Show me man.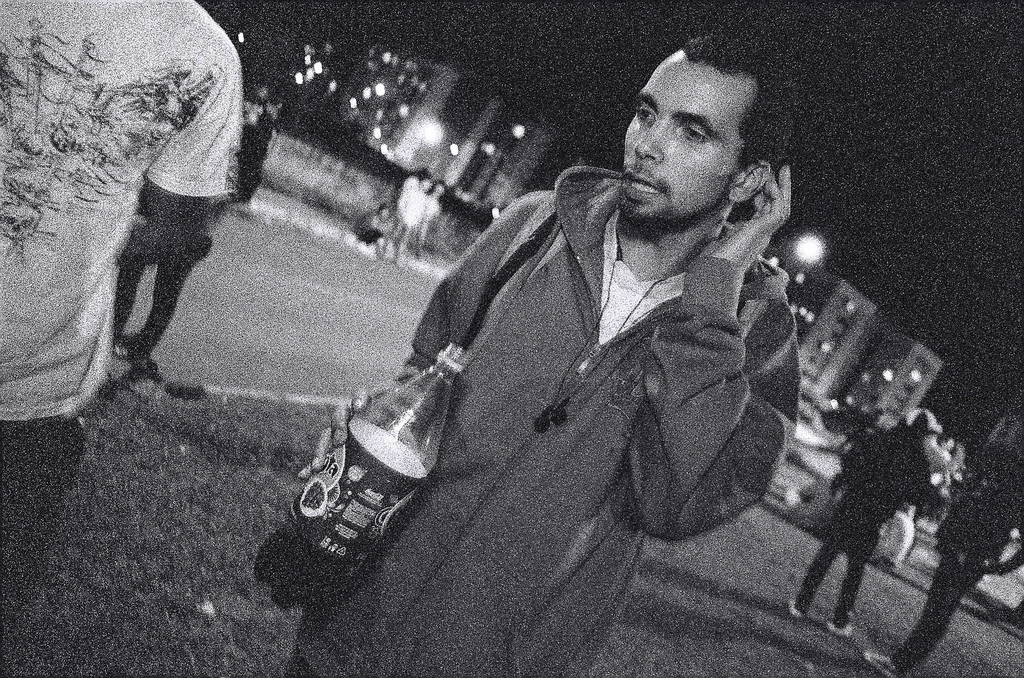
man is here: pyautogui.locateOnScreen(297, 72, 902, 634).
